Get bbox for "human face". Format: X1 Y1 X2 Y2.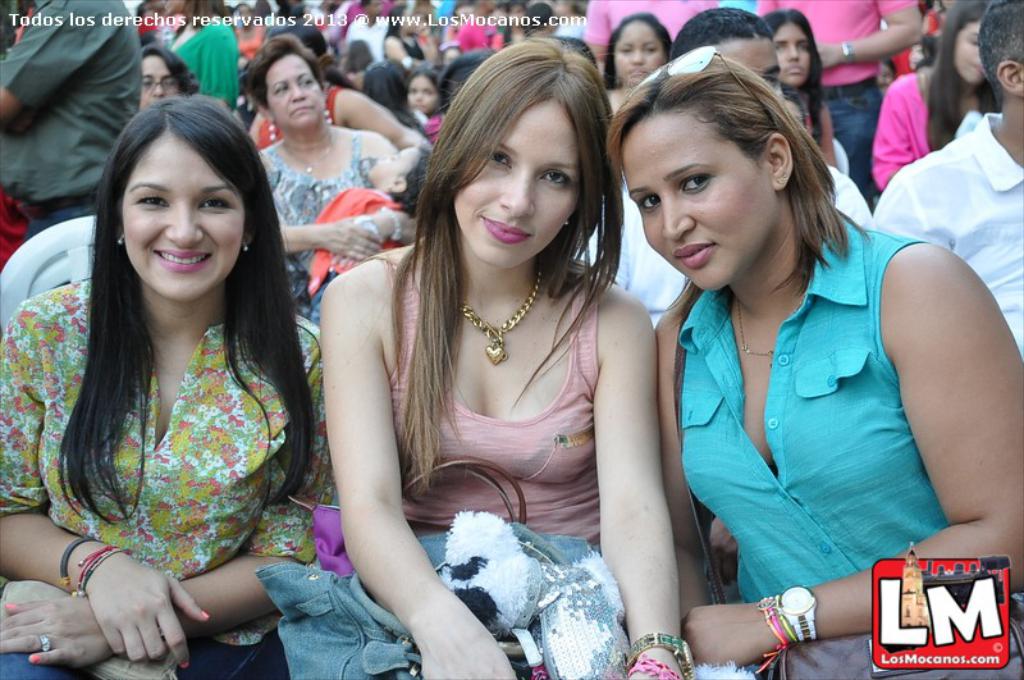
365 146 415 178.
